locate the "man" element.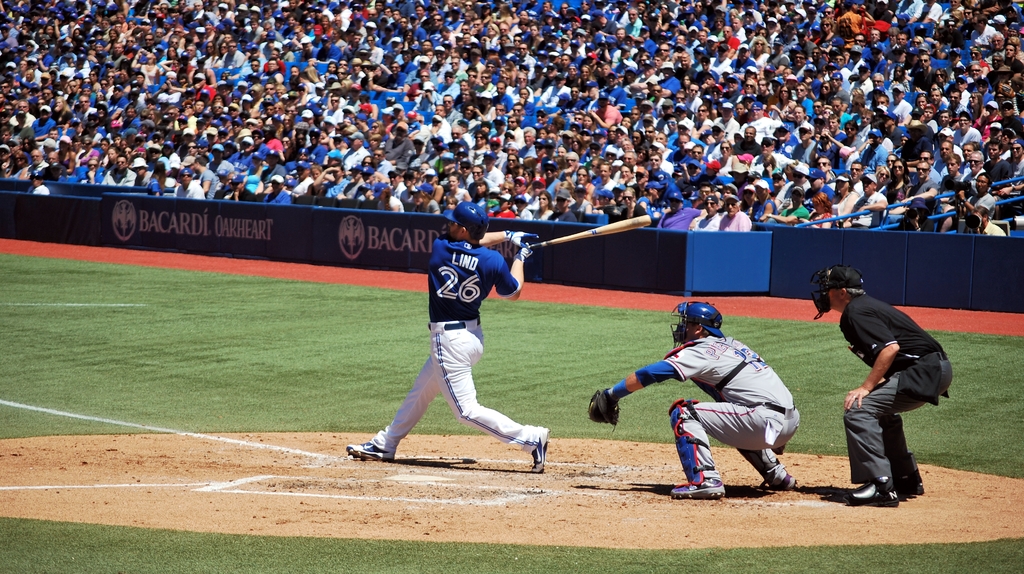
Element bbox: 326:94:341:122.
